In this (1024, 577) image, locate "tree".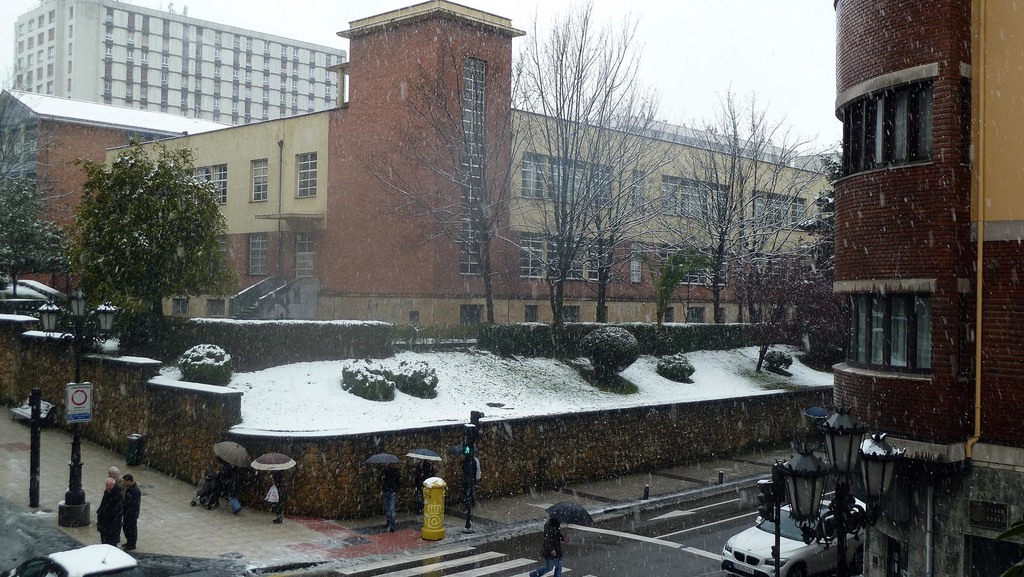
Bounding box: bbox=(787, 128, 846, 346).
